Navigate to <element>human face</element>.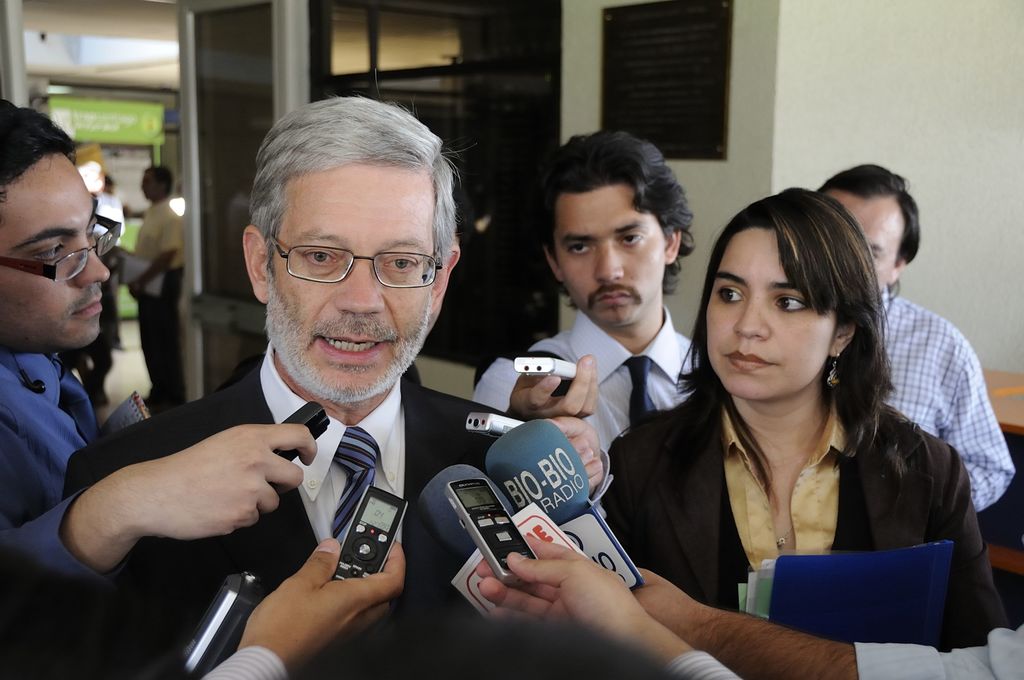
Navigation target: l=0, t=157, r=111, b=350.
